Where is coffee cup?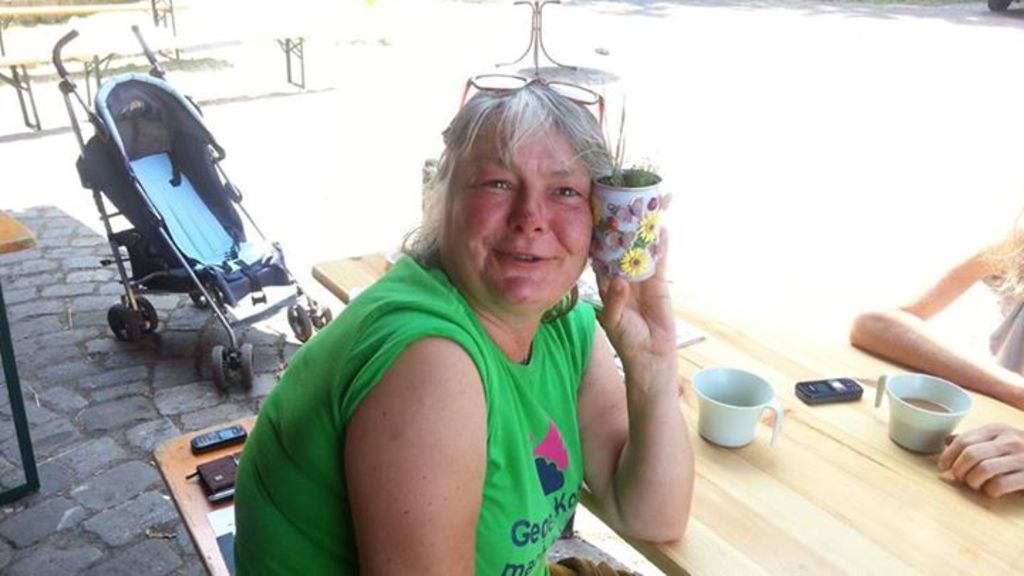
pyautogui.locateOnScreen(873, 374, 974, 455).
